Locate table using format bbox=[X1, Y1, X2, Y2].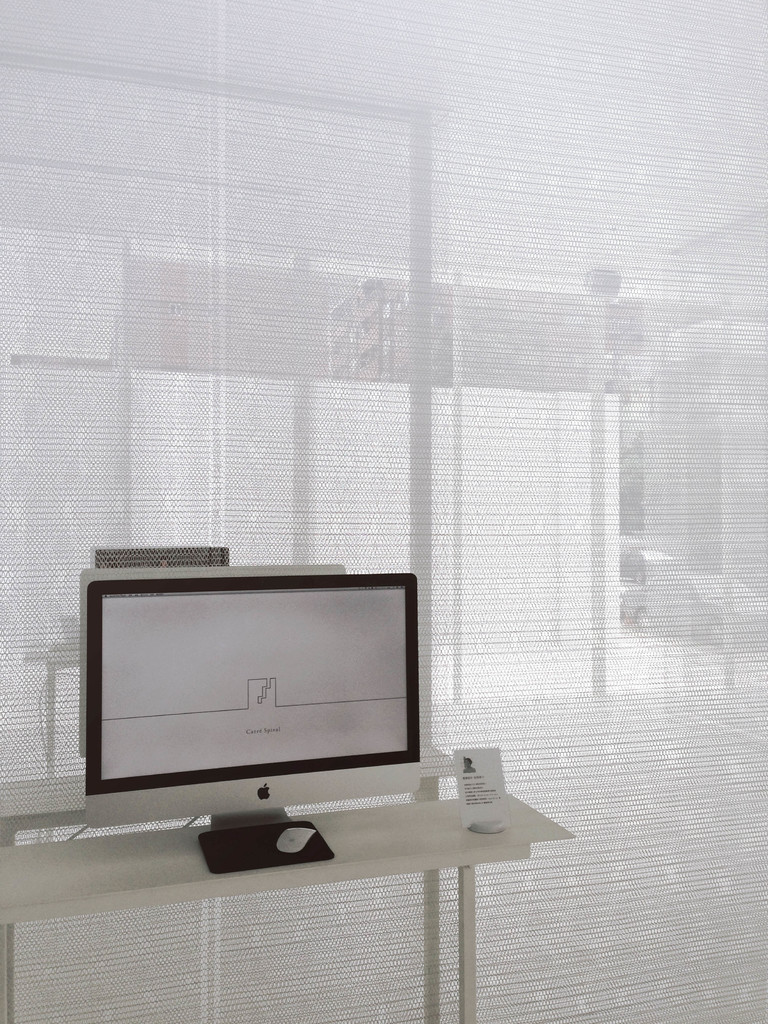
bbox=[39, 744, 578, 978].
